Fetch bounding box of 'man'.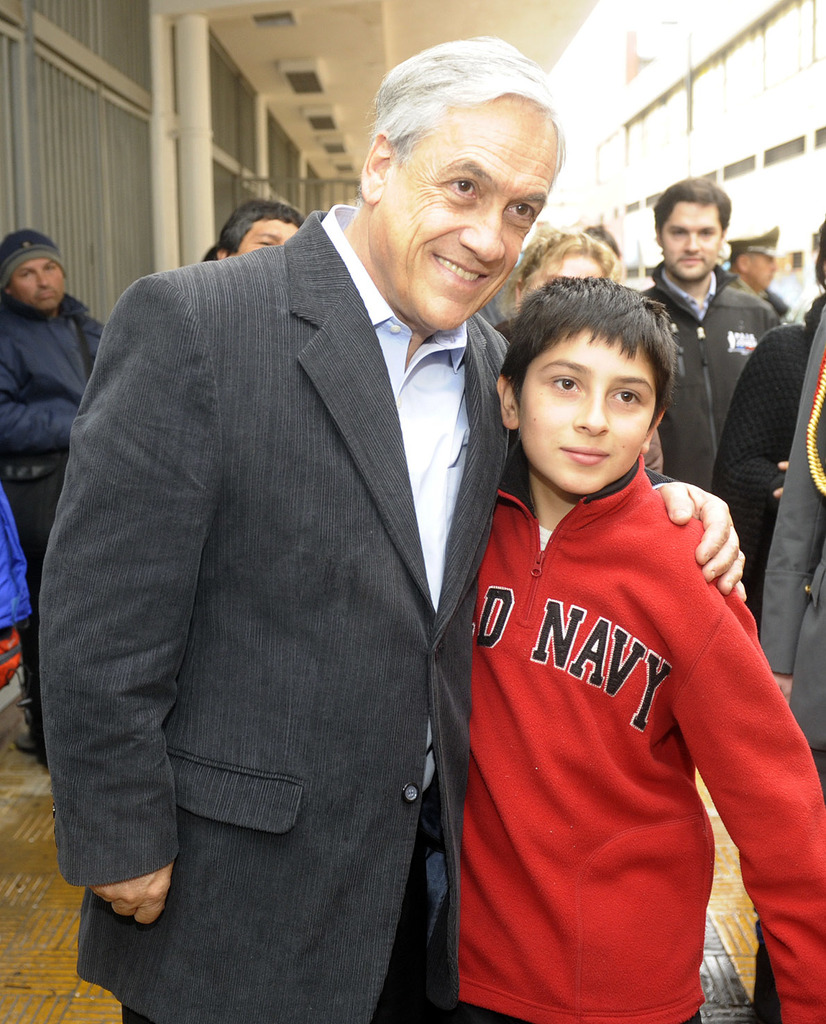
Bbox: [0, 224, 110, 771].
